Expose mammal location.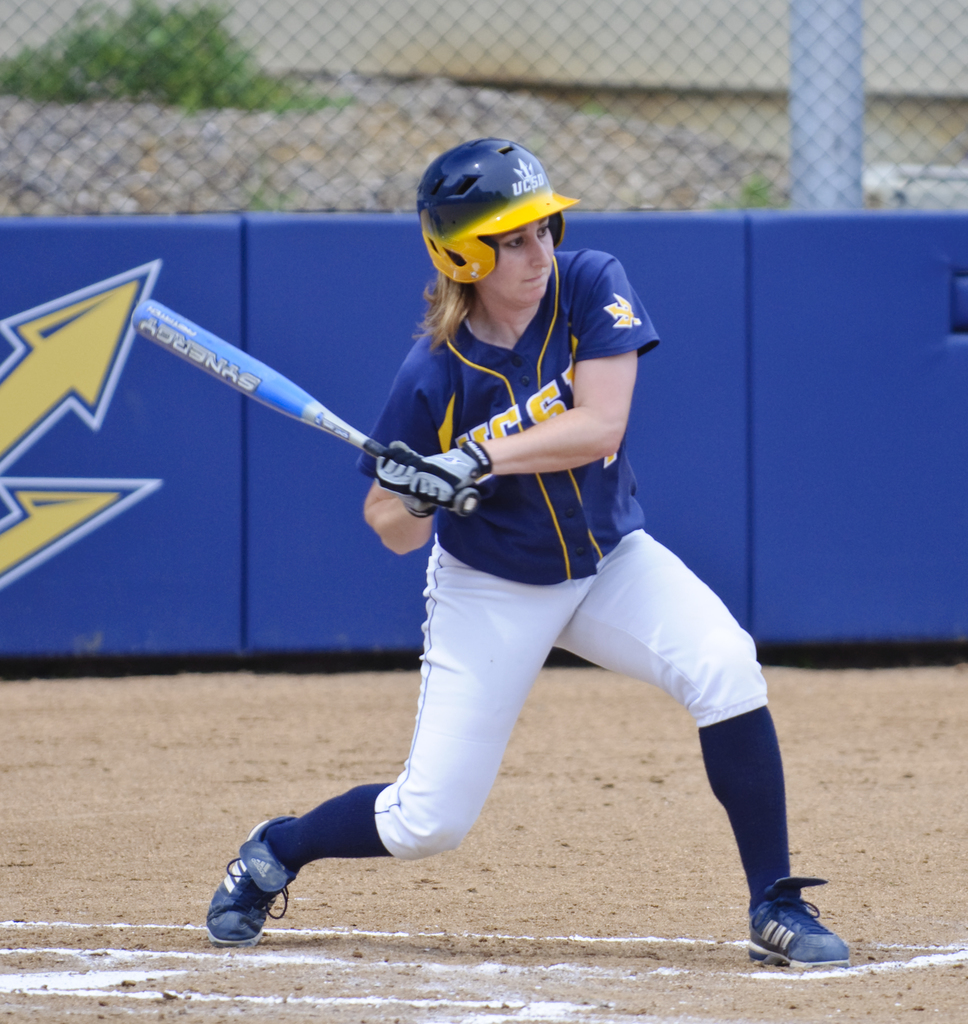
Exposed at l=203, t=242, r=762, b=947.
